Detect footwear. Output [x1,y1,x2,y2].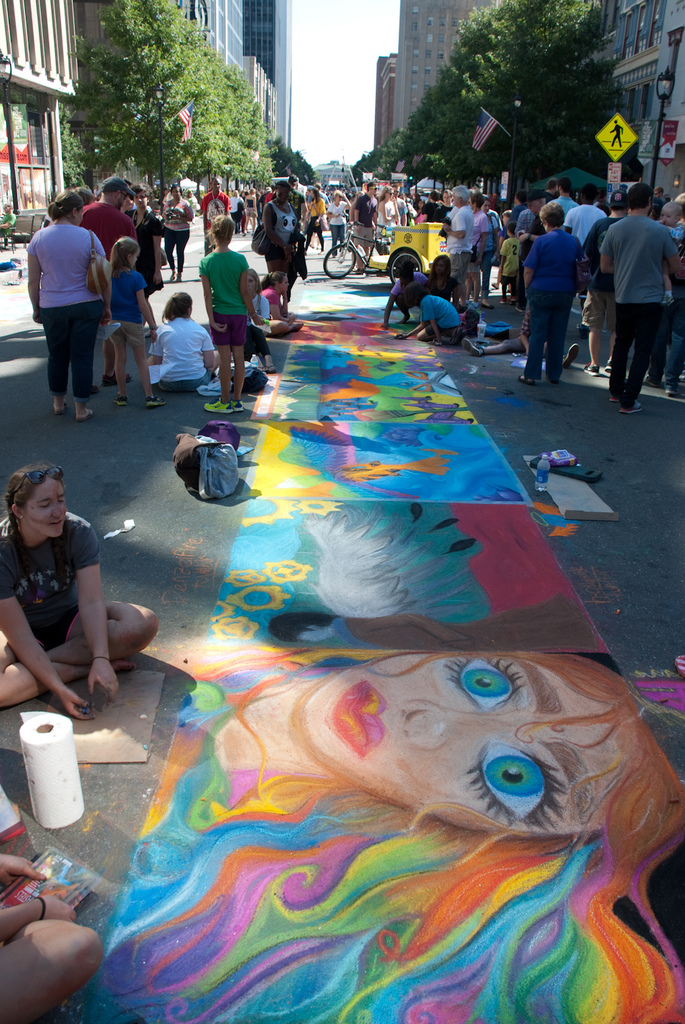
[147,396,164,408].
